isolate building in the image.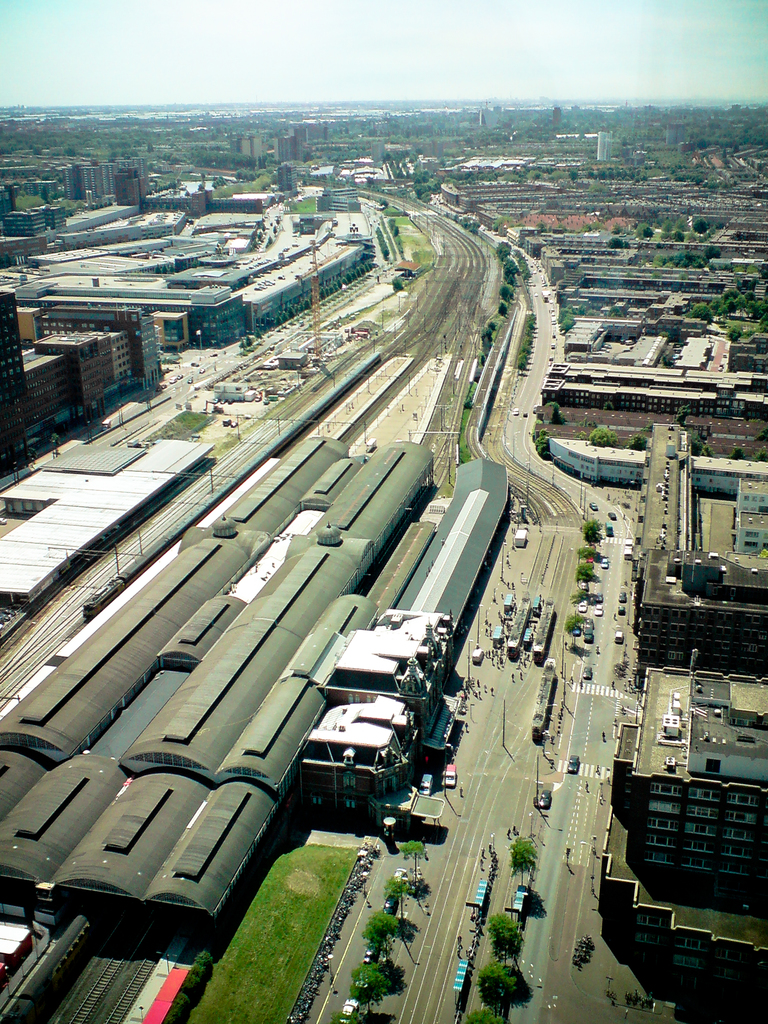
Isolated region: (595, 671, 767, 984).
